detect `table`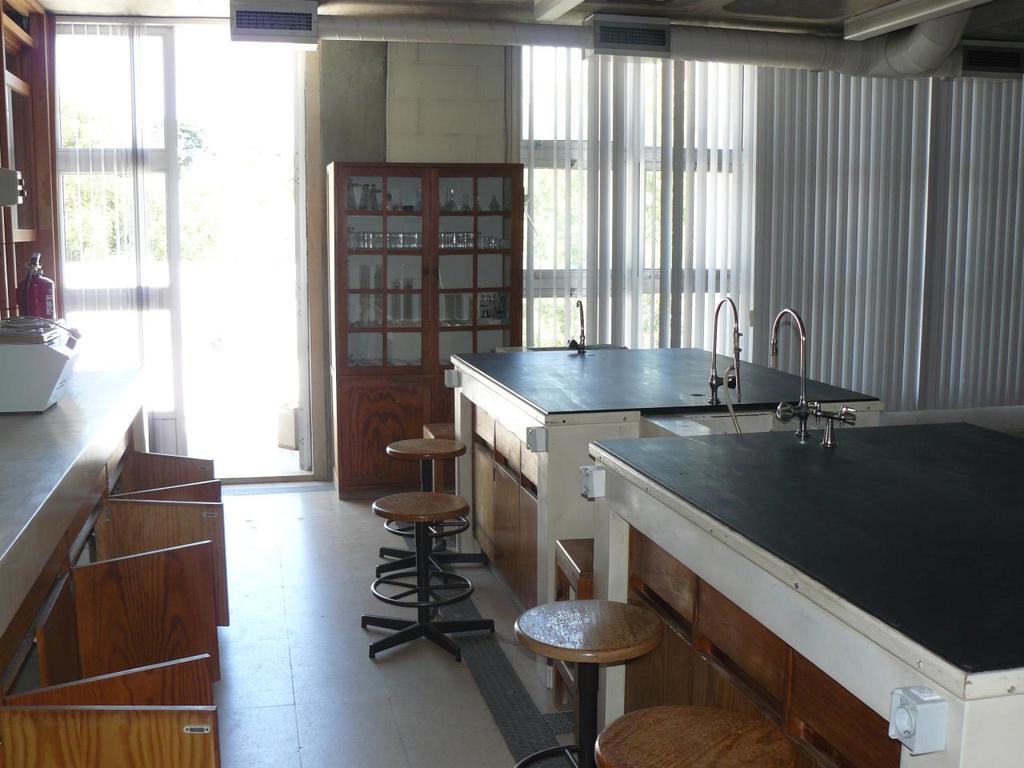
[548, 382, 1023, 767]
